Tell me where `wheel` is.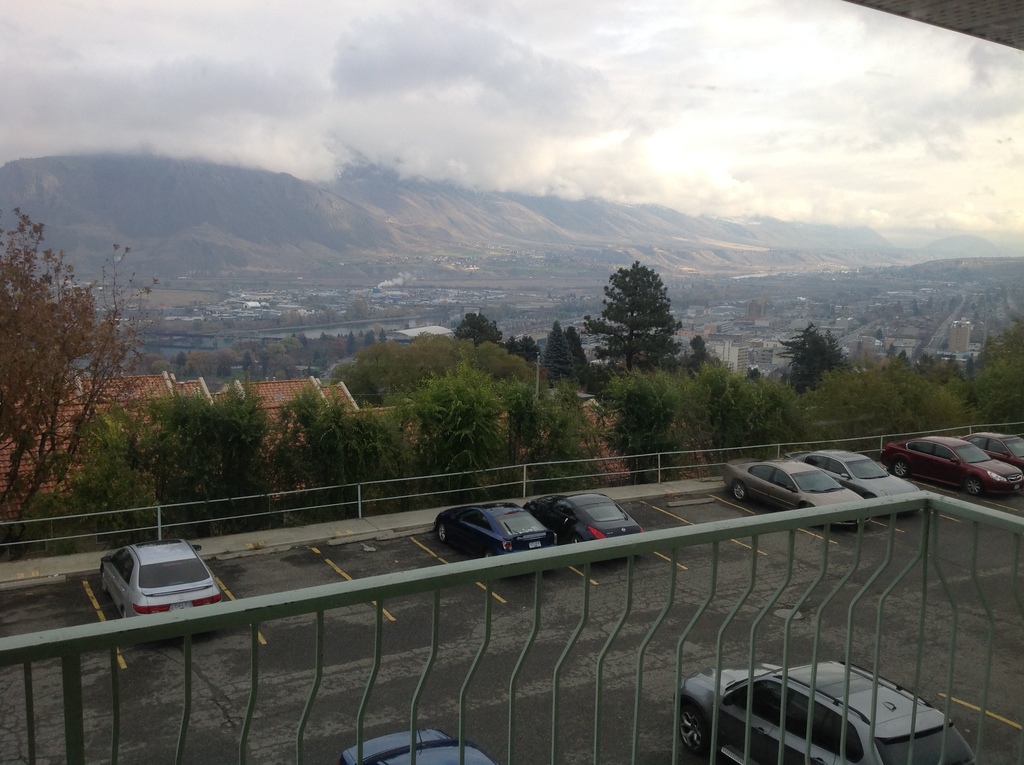
`wheel` is at <bbox>101, 572, 108, 592</bbox>.
